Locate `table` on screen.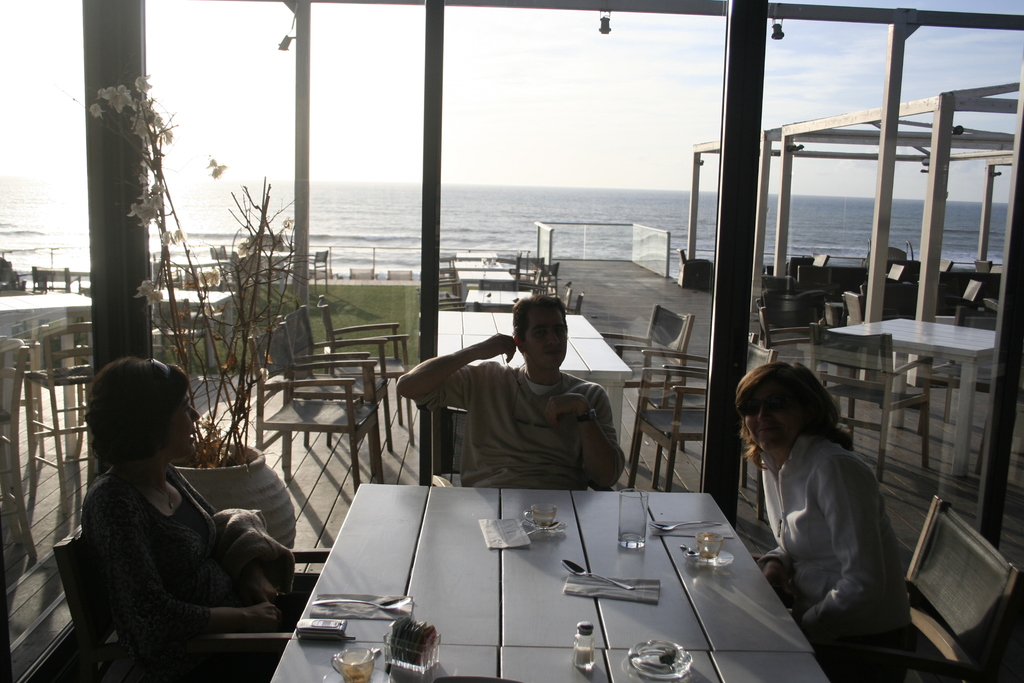
On screen at <box>463,288,536,308</box>.
